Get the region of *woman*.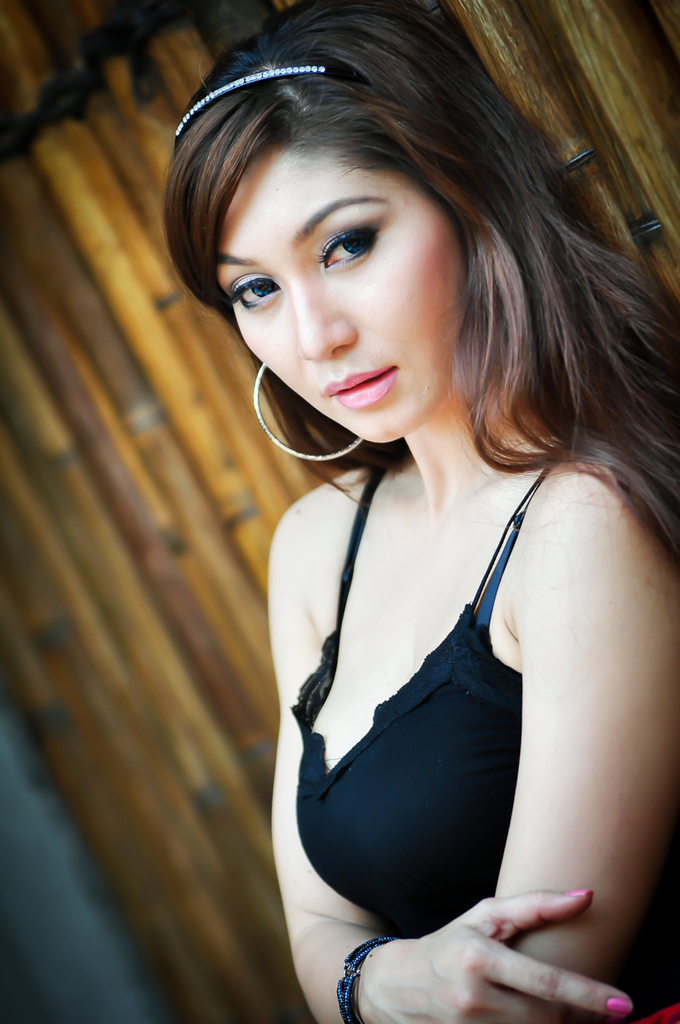
[140,15,676,991].
